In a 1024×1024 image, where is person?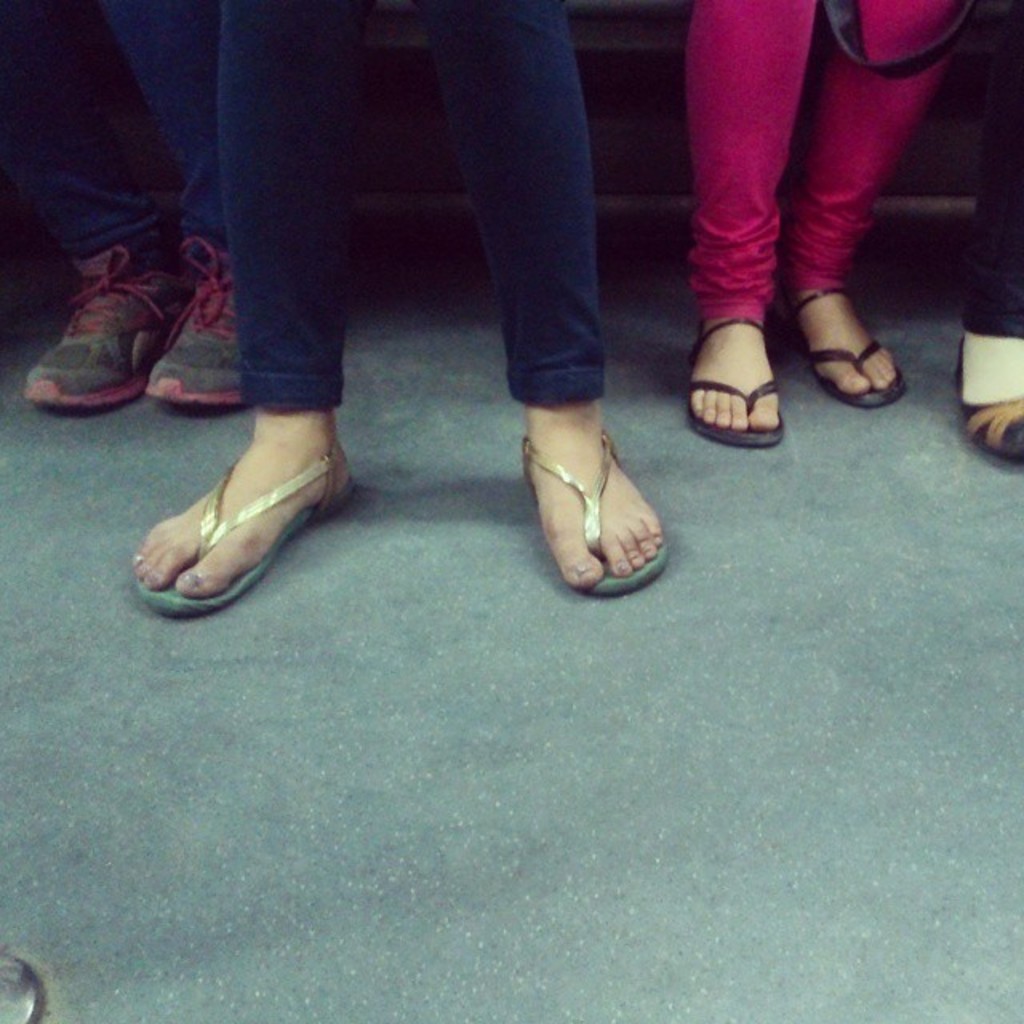
(x1=120, y1=0, x2=666, y2=616).
